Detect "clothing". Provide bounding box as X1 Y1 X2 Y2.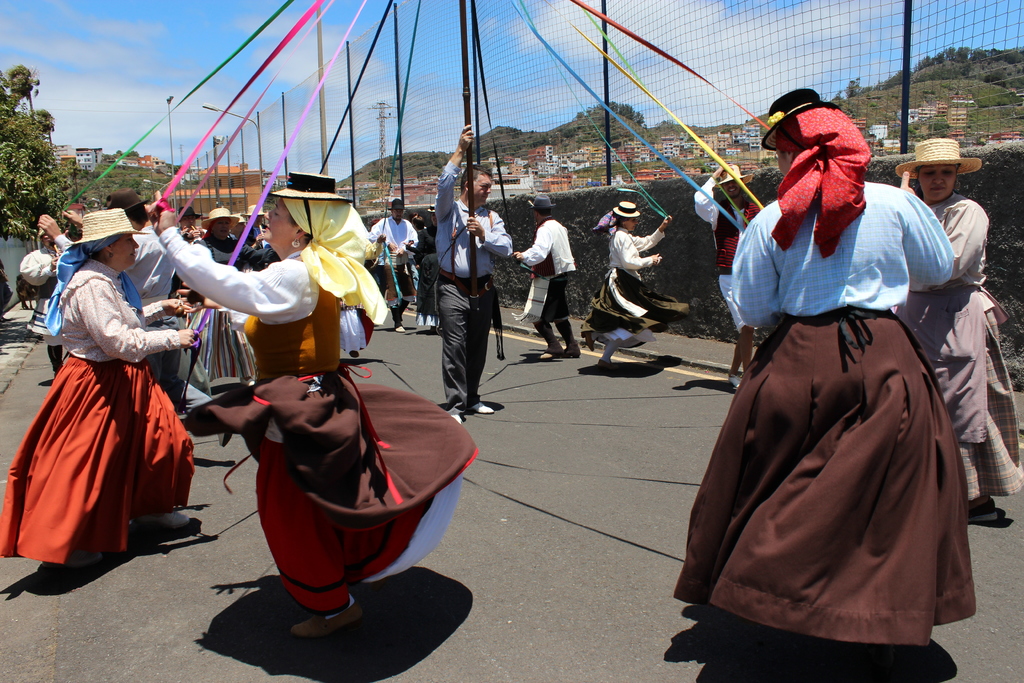
668 156 991 653.
